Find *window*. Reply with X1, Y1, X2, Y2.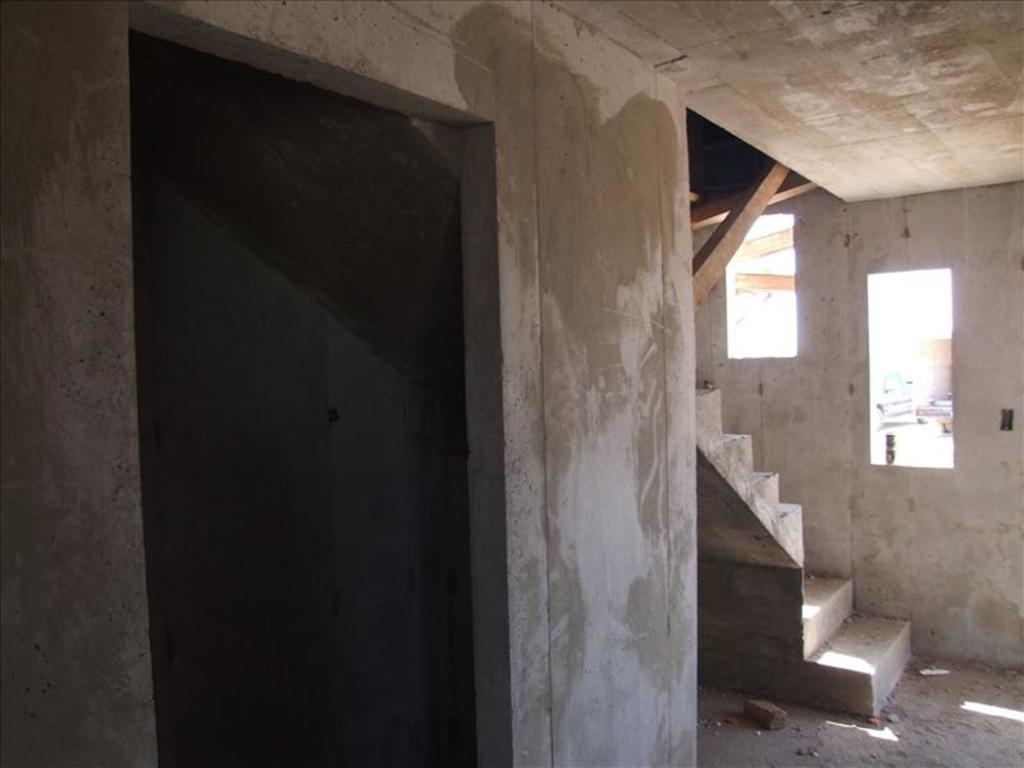
723, 210, 797, 358.
